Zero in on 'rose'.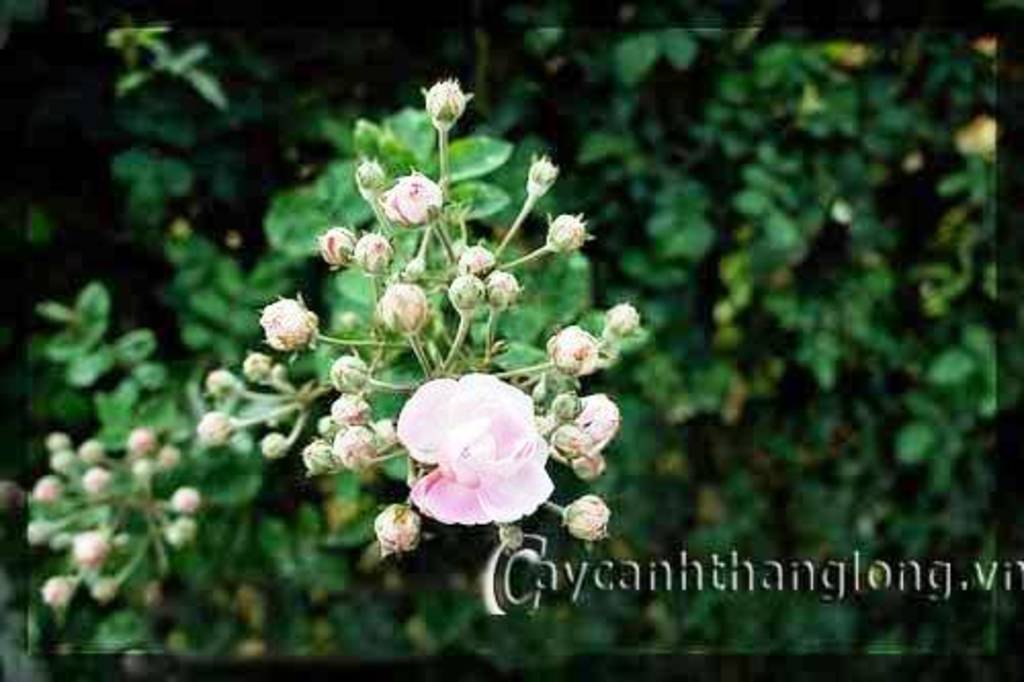
Zeroed in: bbox=[393, 373, 551, 530].
